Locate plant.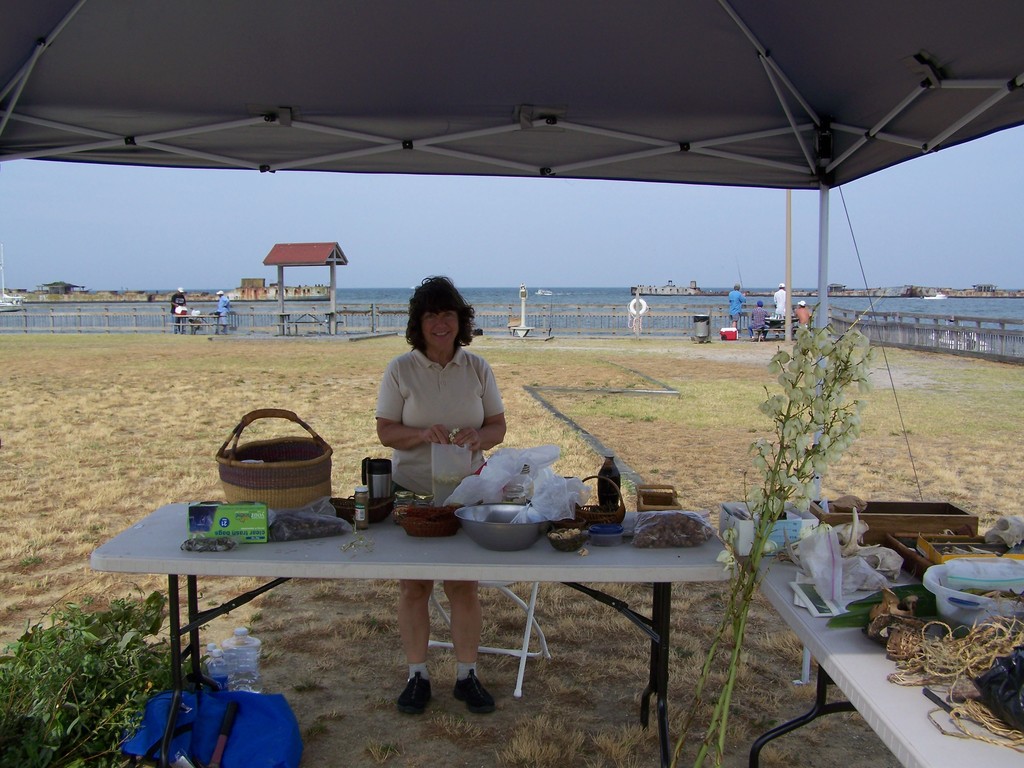
Bounding box: BBox(664, 309, 872, 767).
